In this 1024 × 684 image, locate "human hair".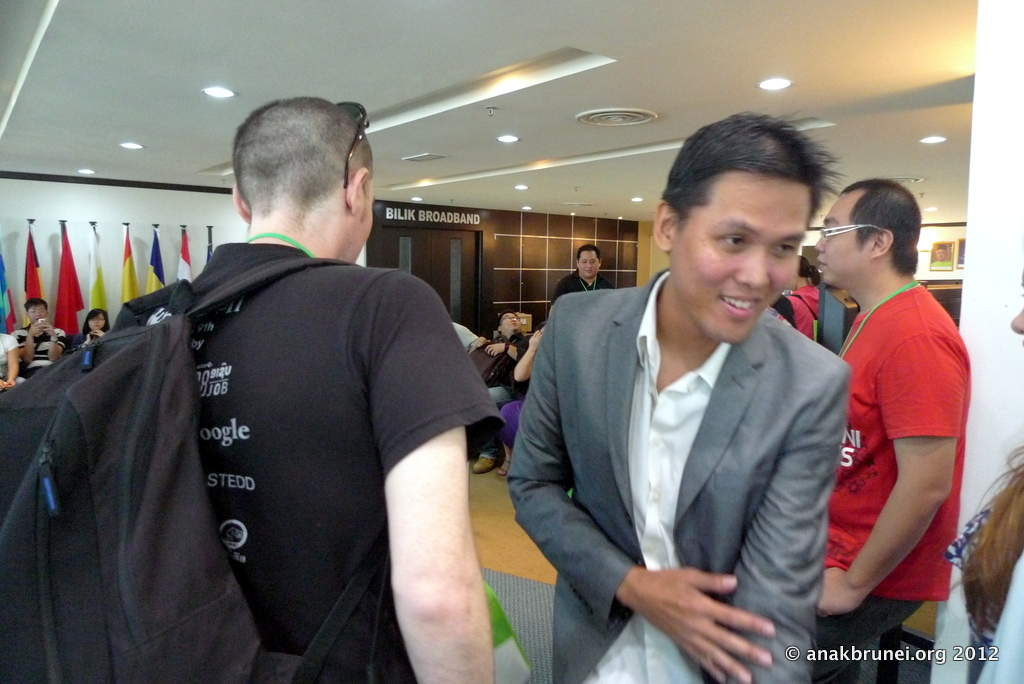
Bounding box: box(80, 305, 110, 339).
